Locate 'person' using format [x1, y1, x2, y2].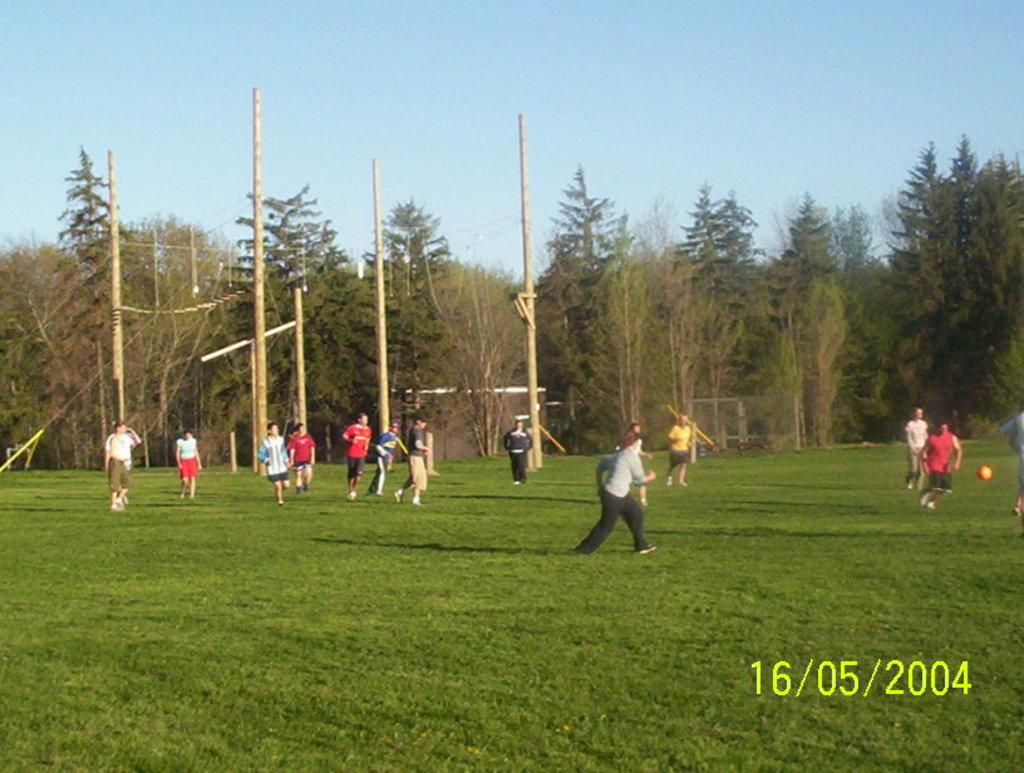
[1000, 417, 1023, 542].
